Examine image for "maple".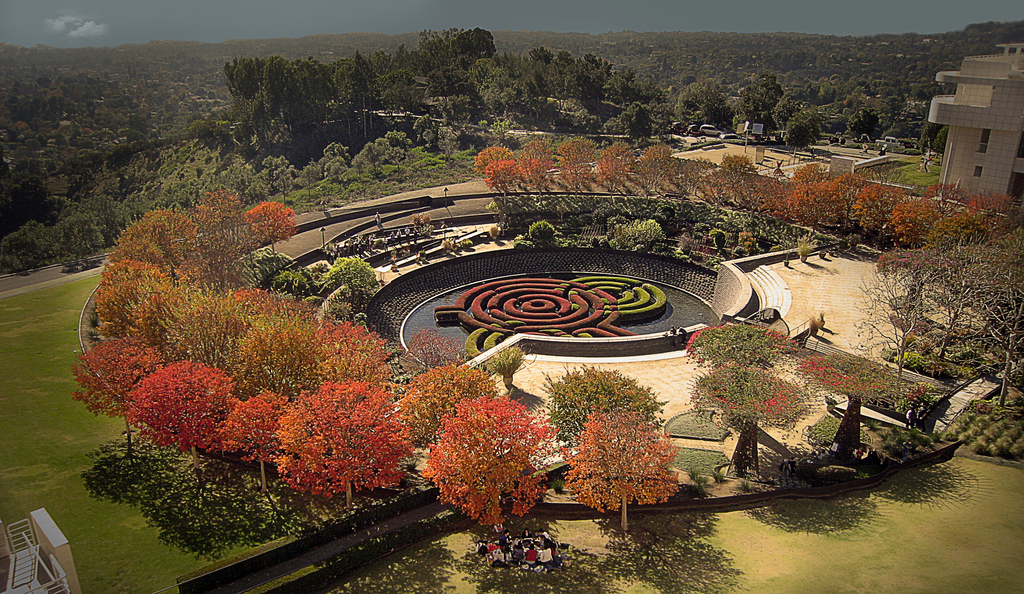
Examination result: {"left": 570, "top": 397, "right": 723, "bottom": 531}.
